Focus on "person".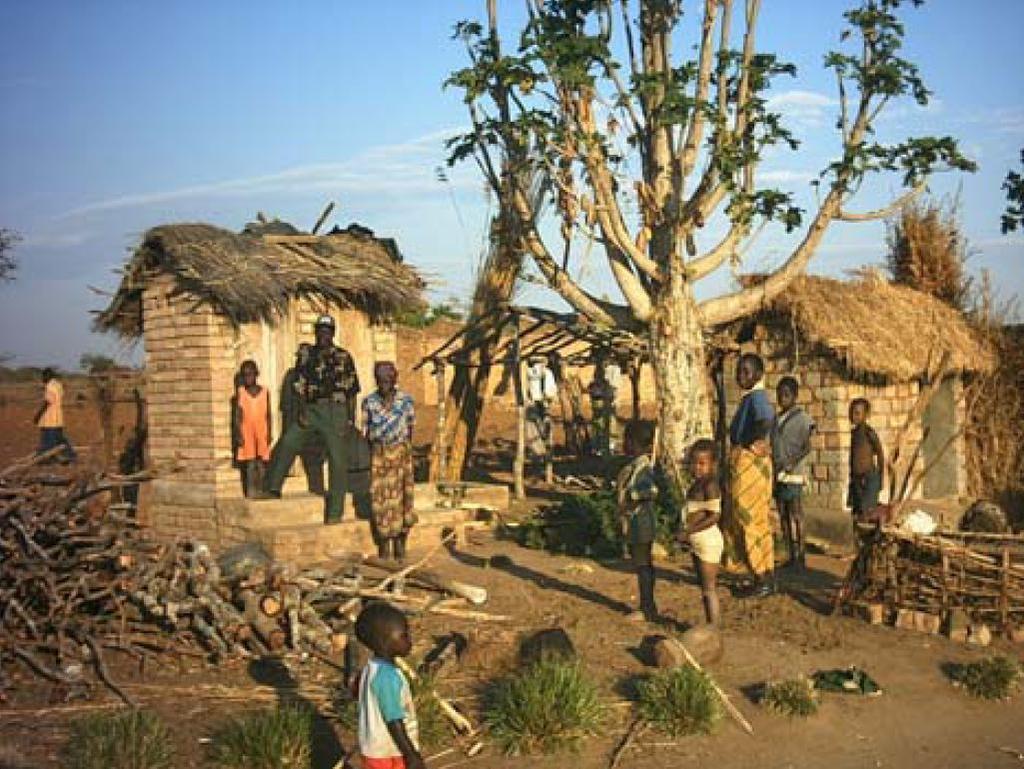
Focused at detection(758, 382, 819, 578).
